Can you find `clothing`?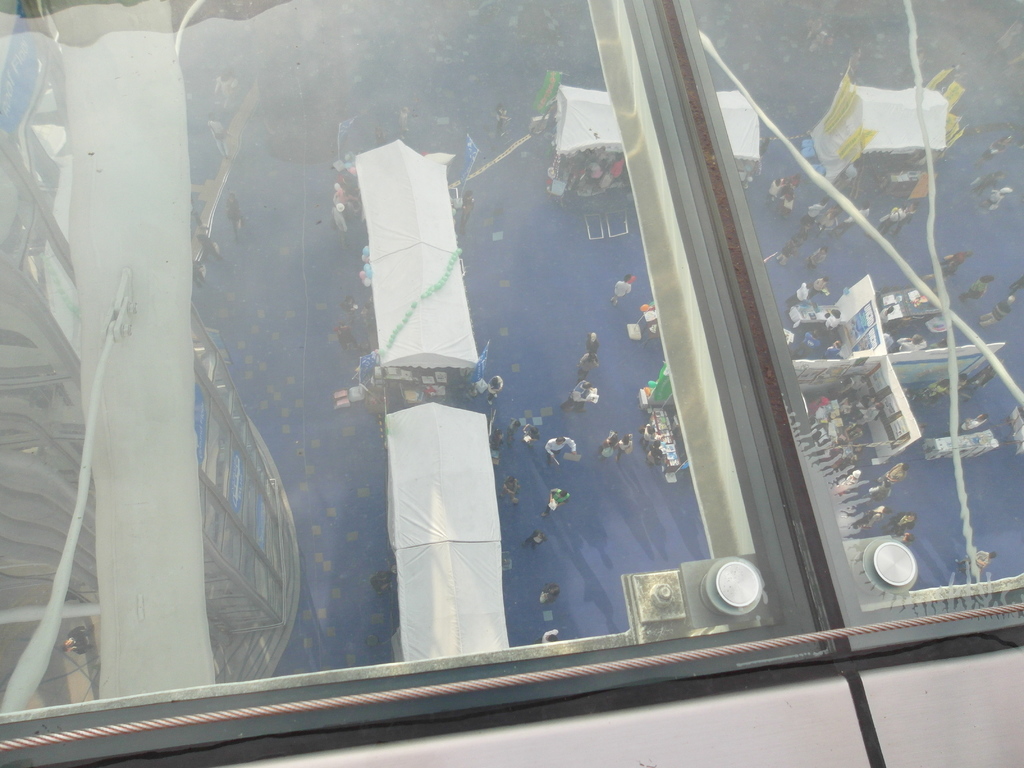
Yes, bounding box: Rect(545, 436, 578, 461).
